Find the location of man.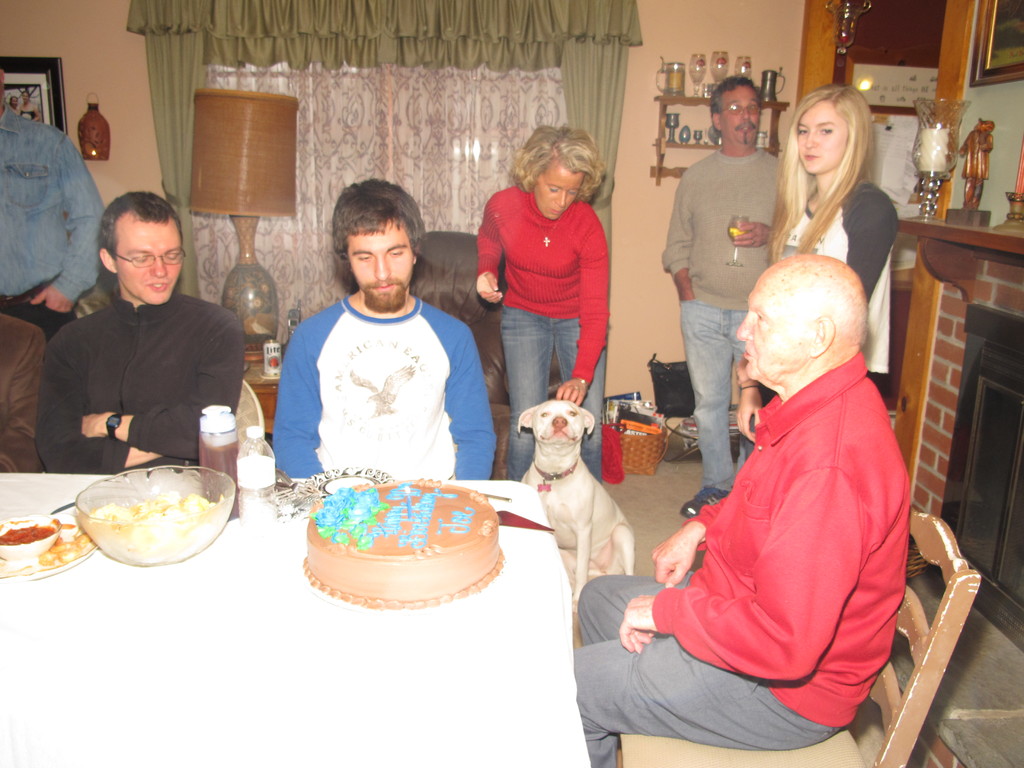
Location: 660, 70, 782, 522.
